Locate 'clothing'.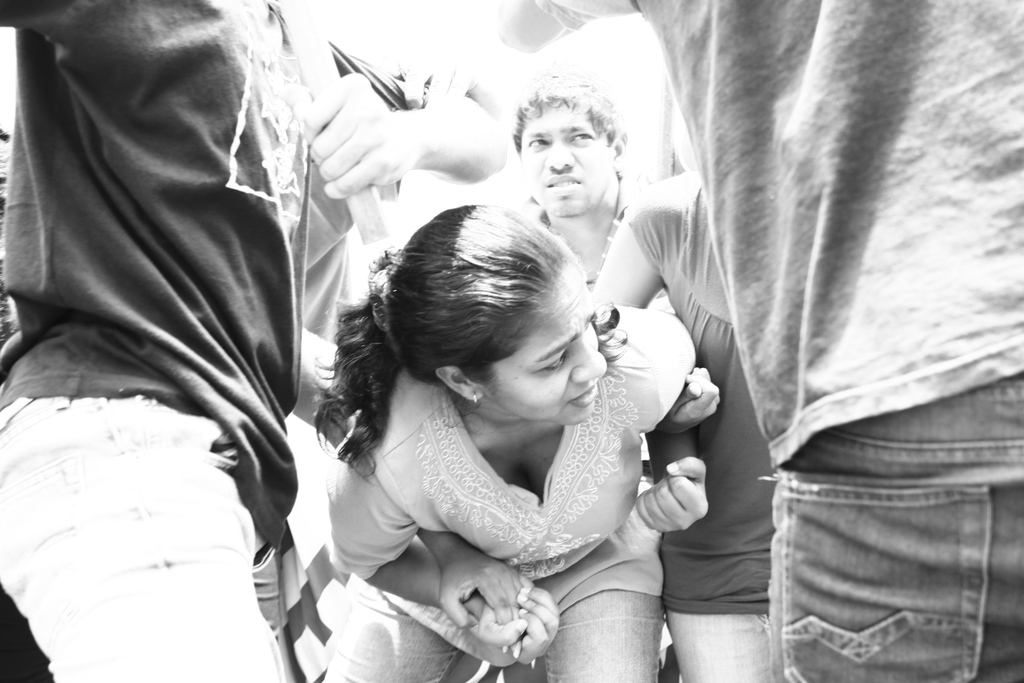
Bounding box: region(332, 294, 699, 682).
